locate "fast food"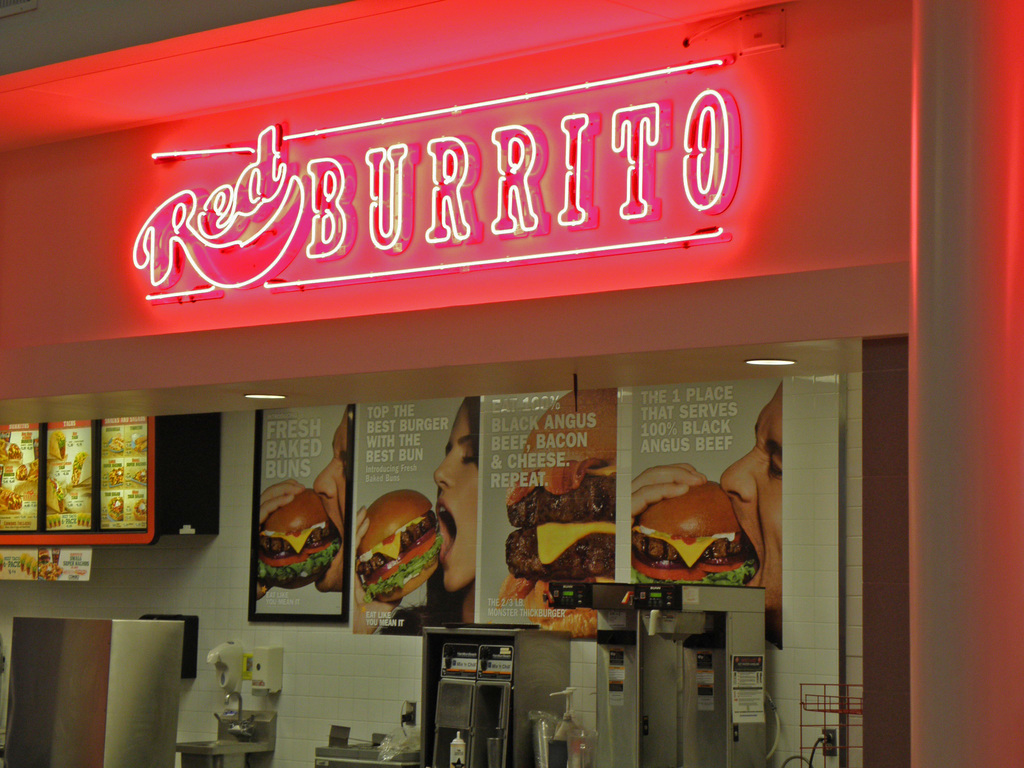
bbox=[356, 490, 442, 604]
